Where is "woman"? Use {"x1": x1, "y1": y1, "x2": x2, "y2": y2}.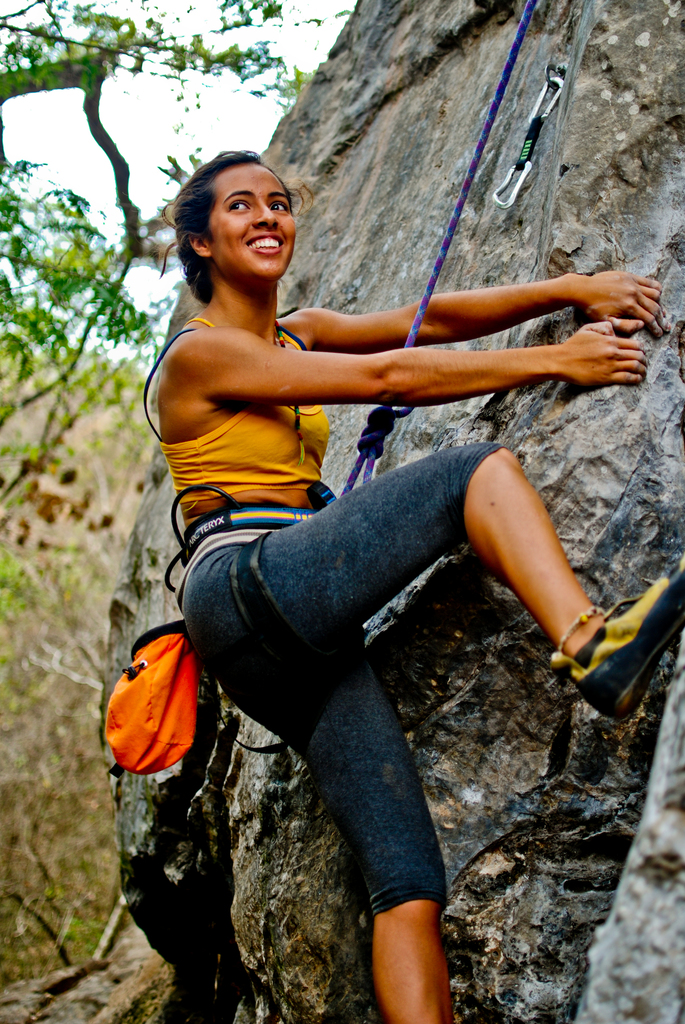
{"x1": 132, "y1": 148, "x2": 681, "y2": 1023}.
